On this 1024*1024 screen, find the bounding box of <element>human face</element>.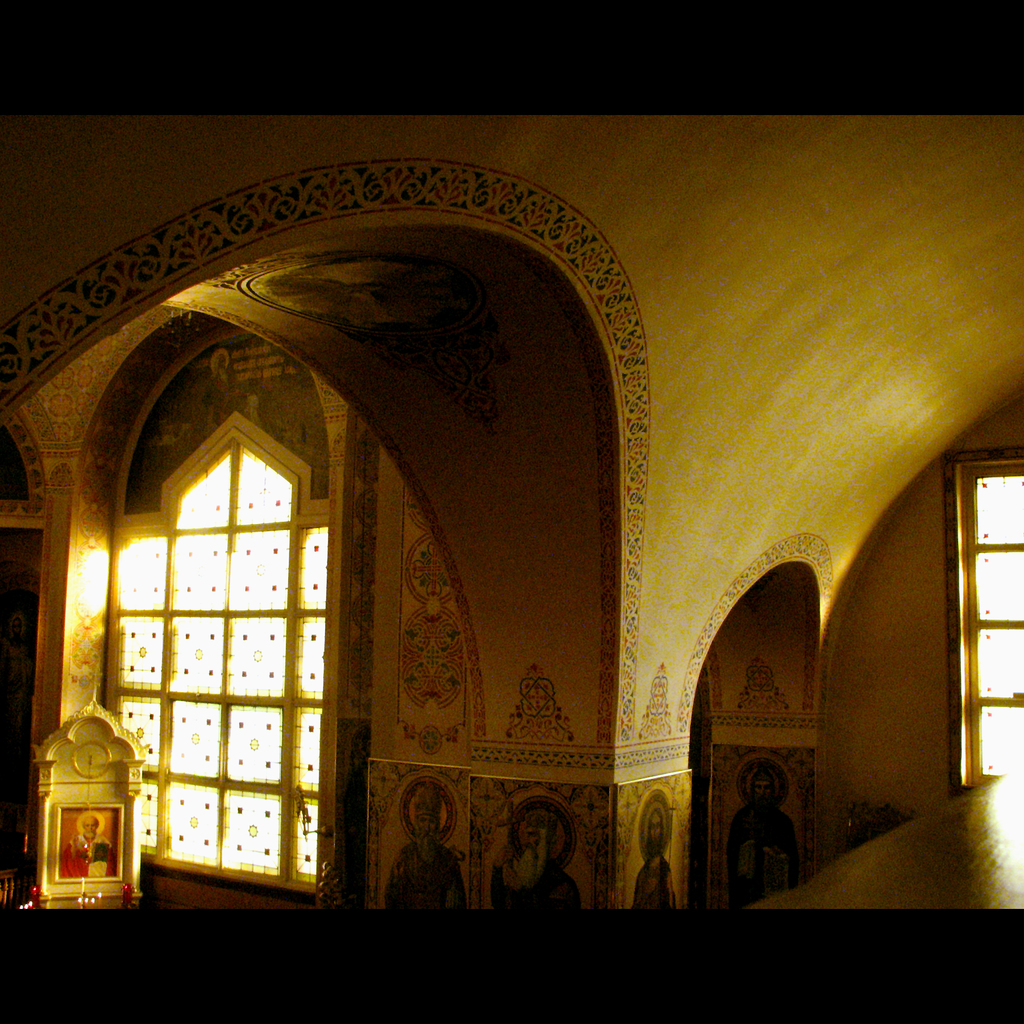
Bounding box: (left=416, top=814, right=440, bottom=844).
